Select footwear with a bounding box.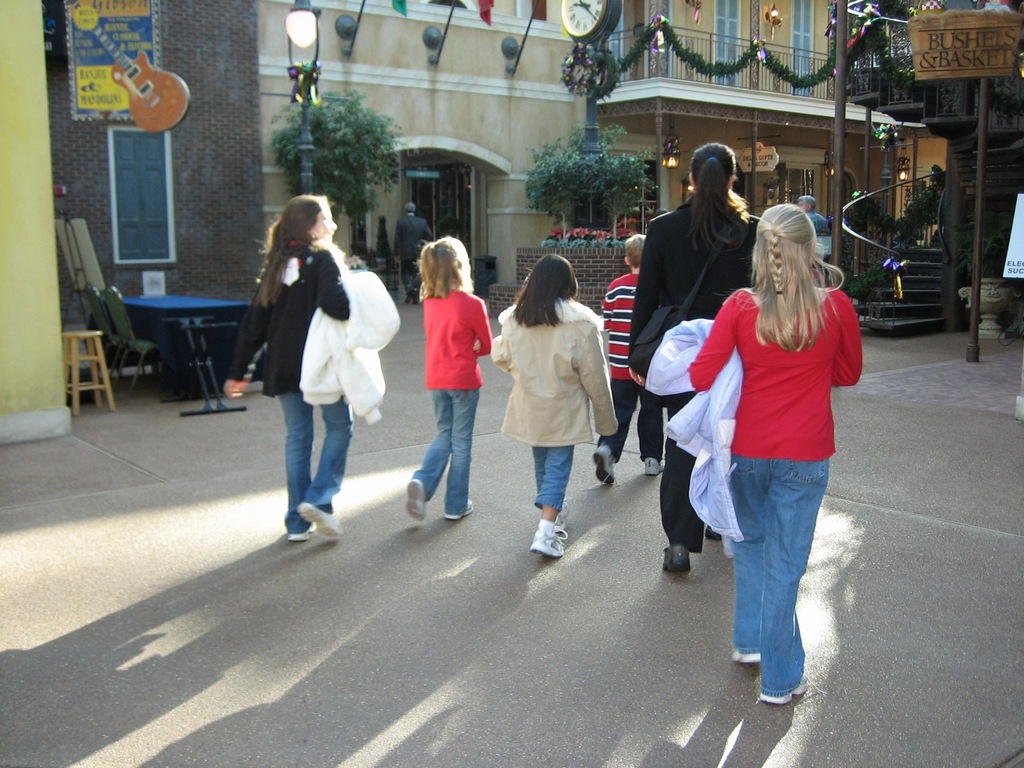
[443, 497, 476, 521].
